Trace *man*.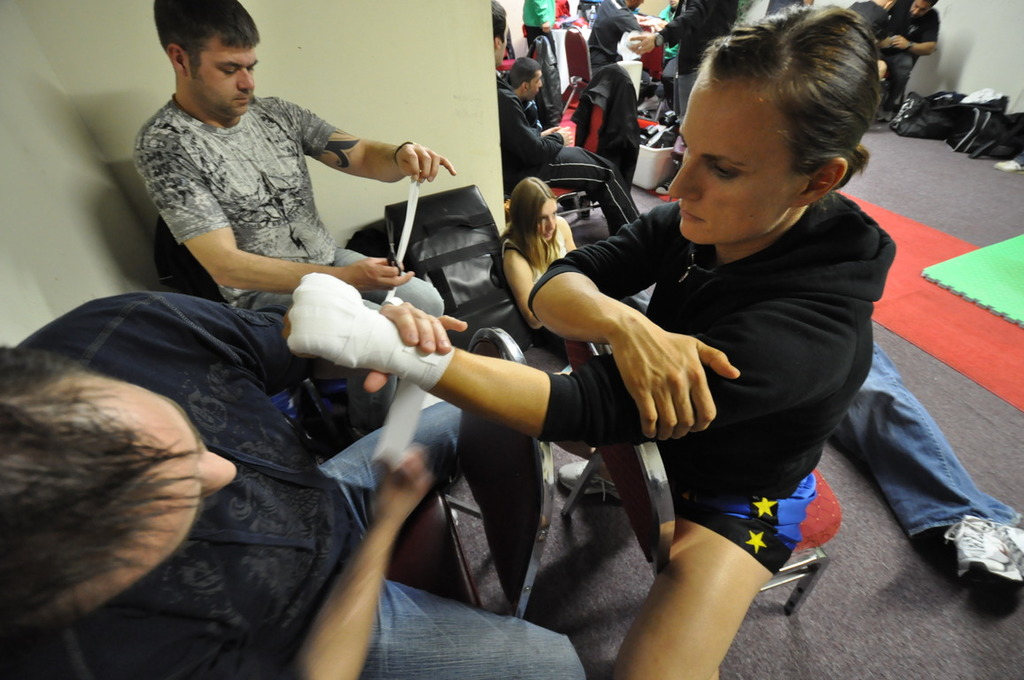
Traced to pyautogui.locateOnScreen(0, 290, 593, 679).
